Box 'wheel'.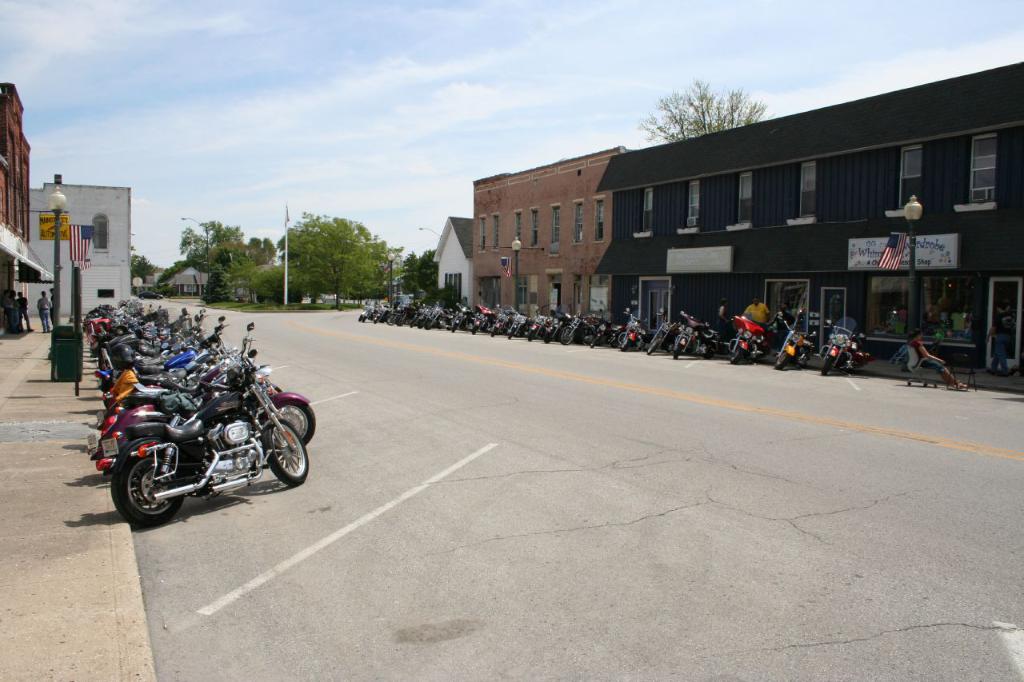
(102, 435, 182, 528).
